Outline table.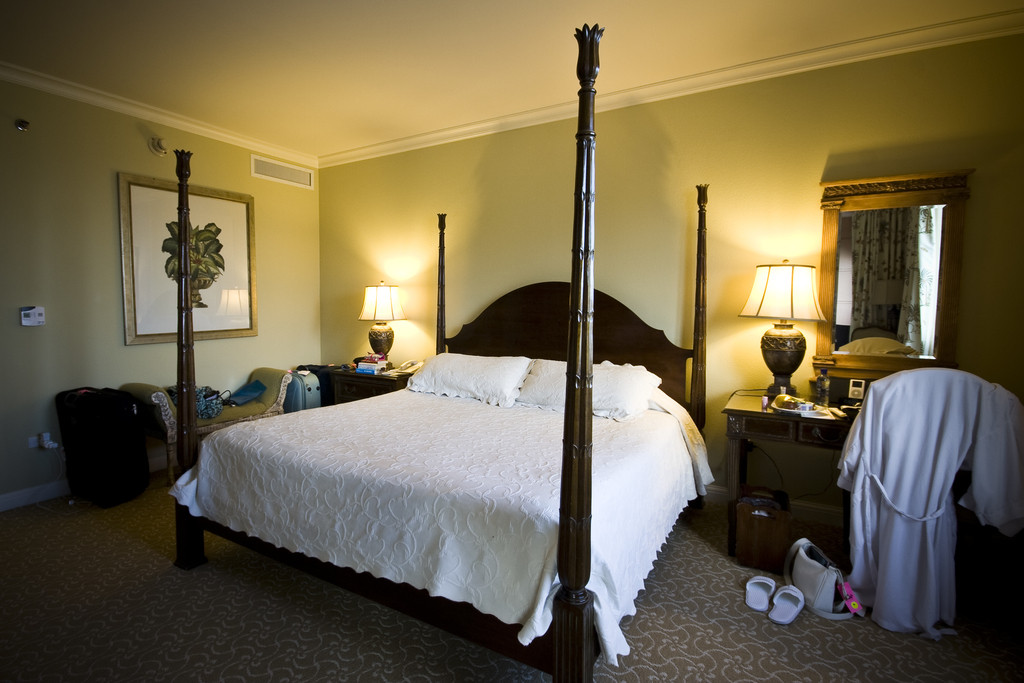
Outline: region(717, 397, 874, 567).
